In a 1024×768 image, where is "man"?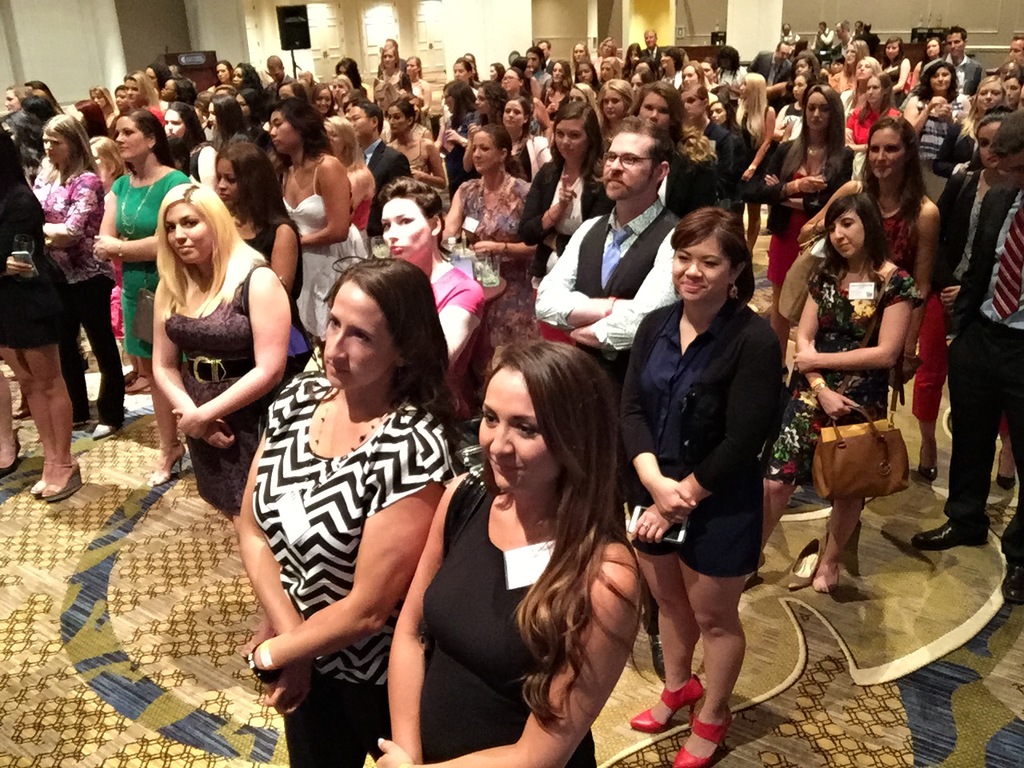
<bbox>522, 44, 552, 88</bbox>.
